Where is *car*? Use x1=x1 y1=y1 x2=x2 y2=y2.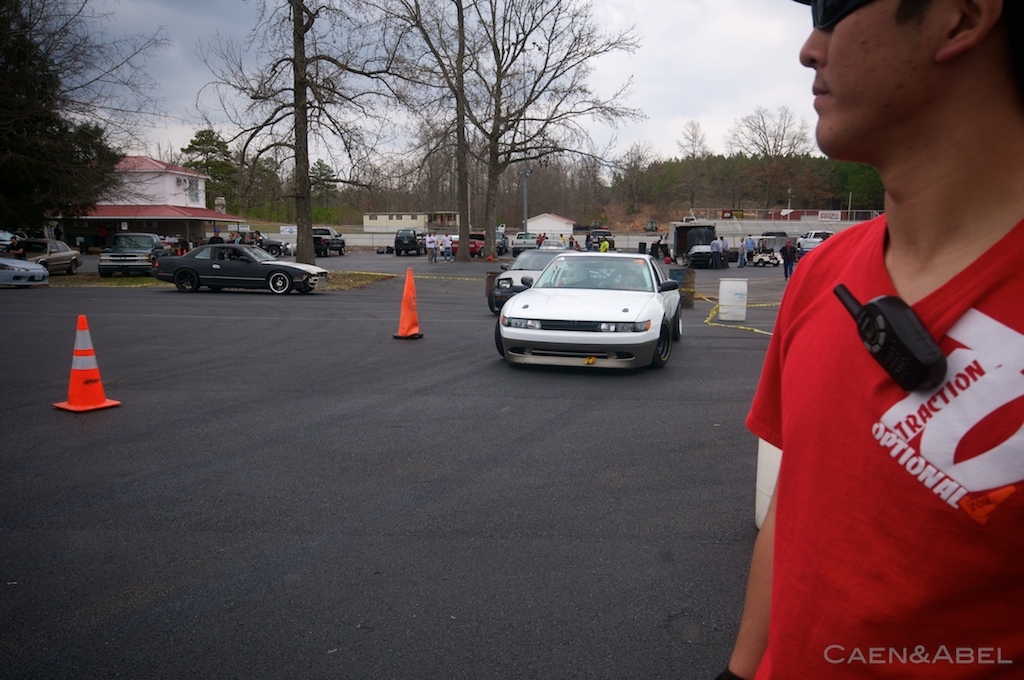
x1=755 y1=228 x2=789 y2=252.
